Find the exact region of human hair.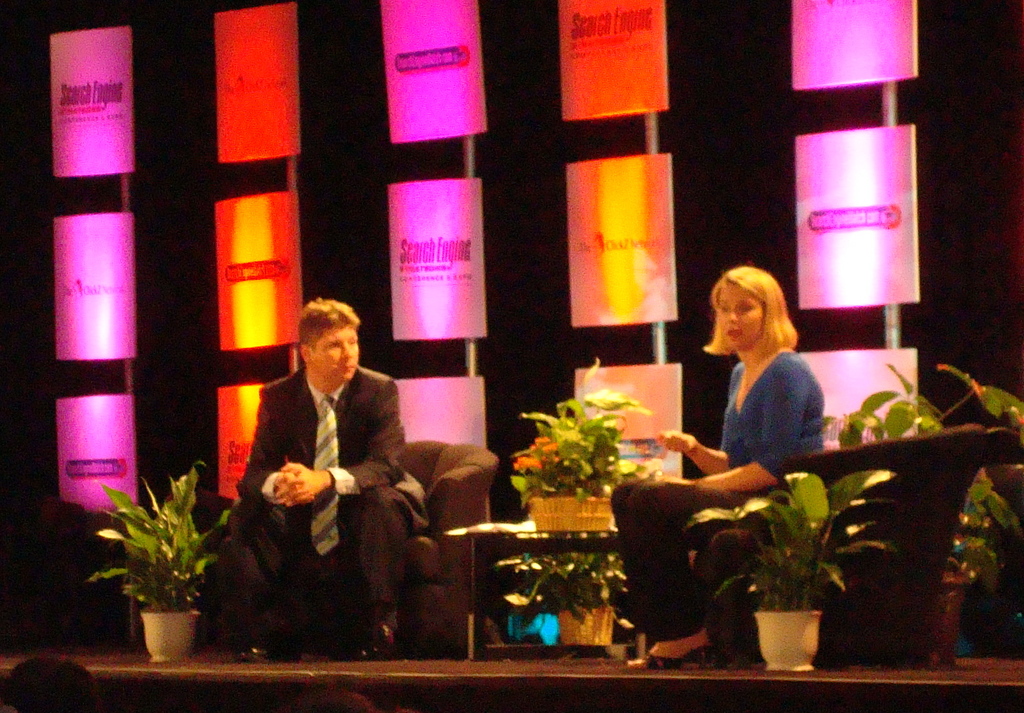
Exact region: 722,271,798,359.
